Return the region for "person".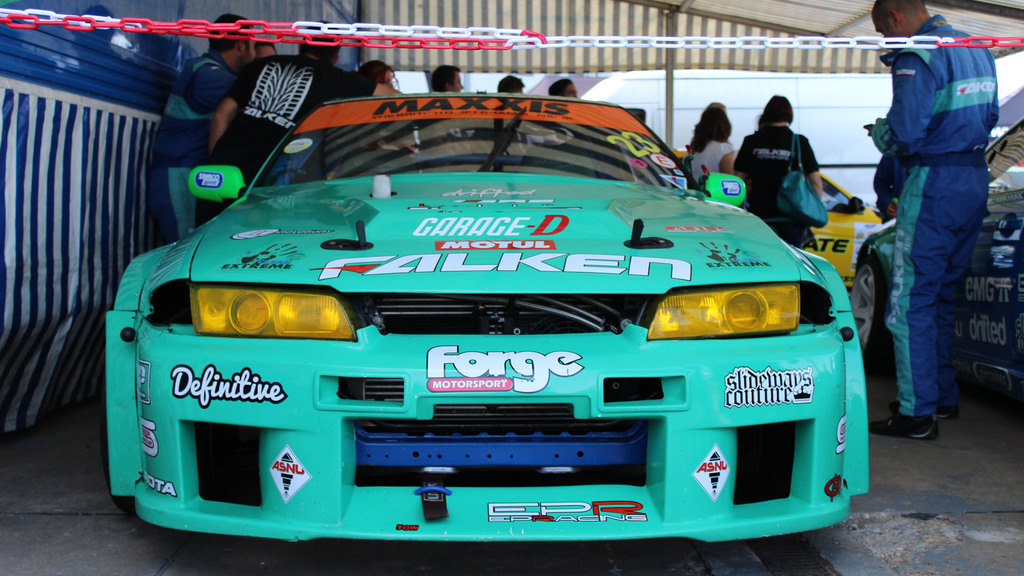
pyautogui.locateOnScreen(871, 0, 997, 447).
